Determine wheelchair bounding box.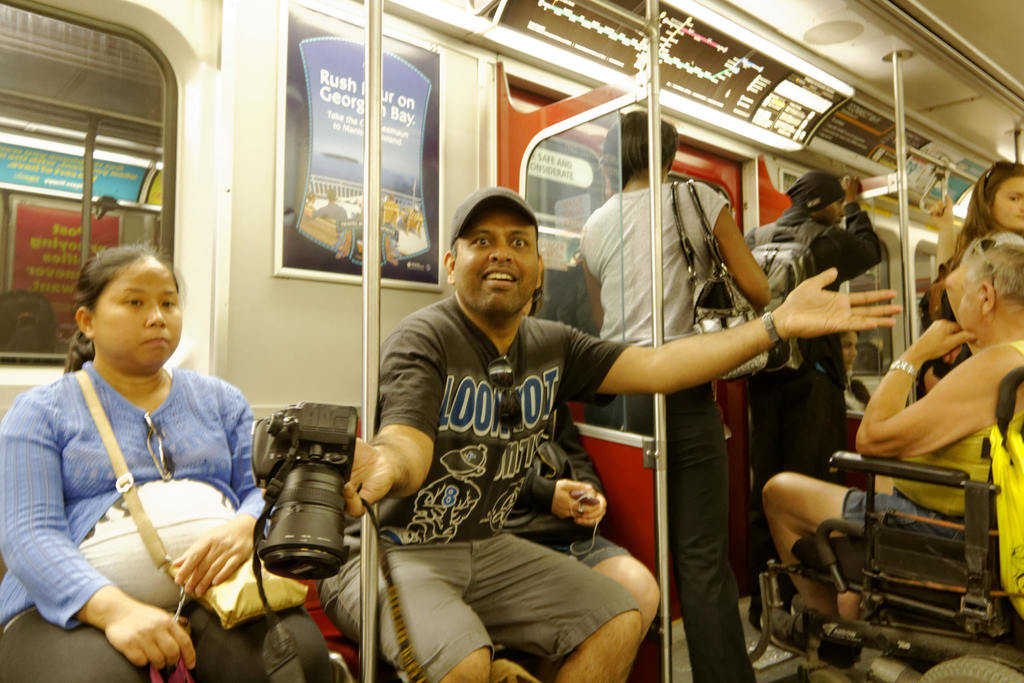
Determined: {"x1": 746, "y1": 368, "x2": 1023, "y2": 682}.
